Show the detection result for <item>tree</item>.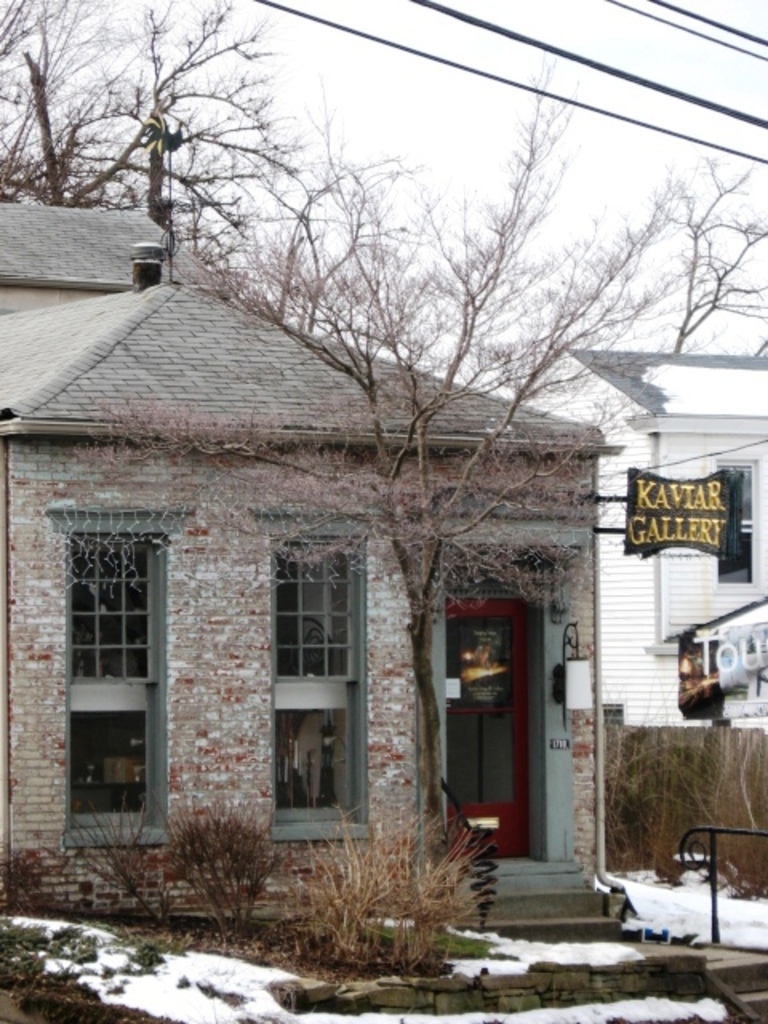
{"left": 600, "top": 142, "right": 766, "bottom": 360}.
